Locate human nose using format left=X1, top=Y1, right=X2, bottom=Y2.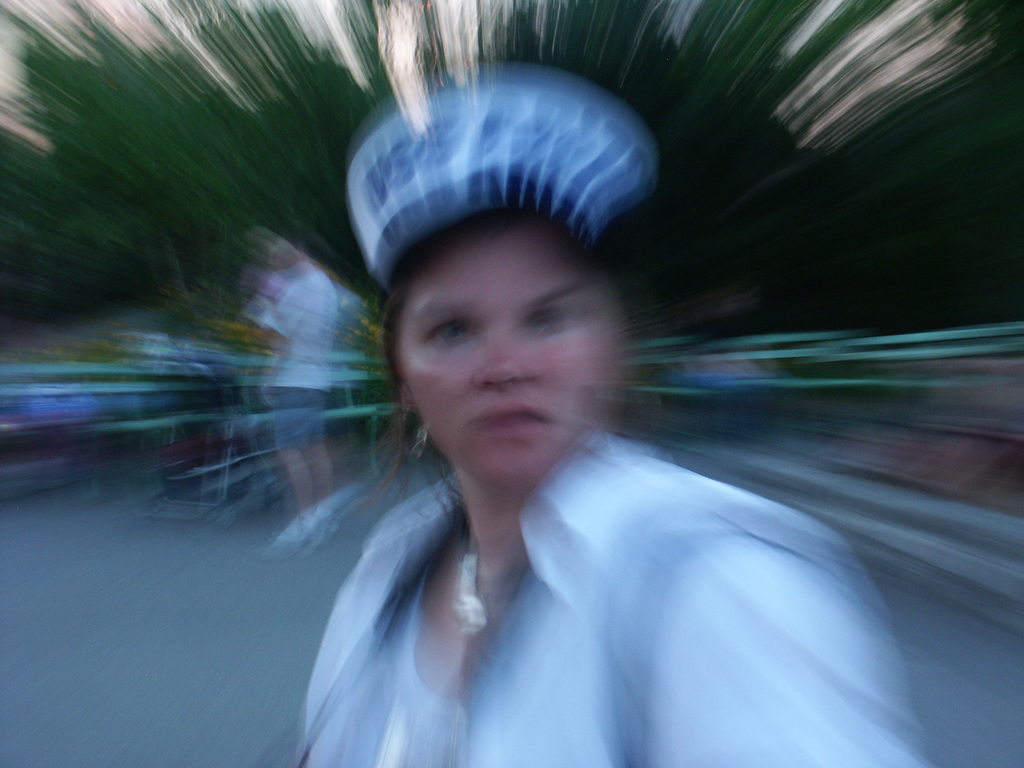
left=469, top=333, right=541, bottom=384.
